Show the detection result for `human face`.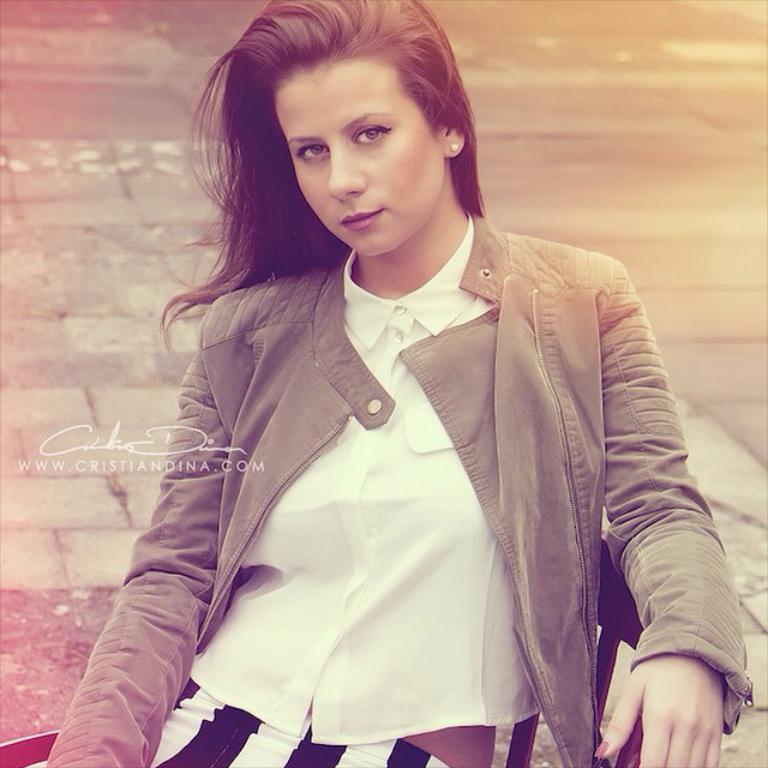
x1=275, y1=54, x2=442, y2=259.
